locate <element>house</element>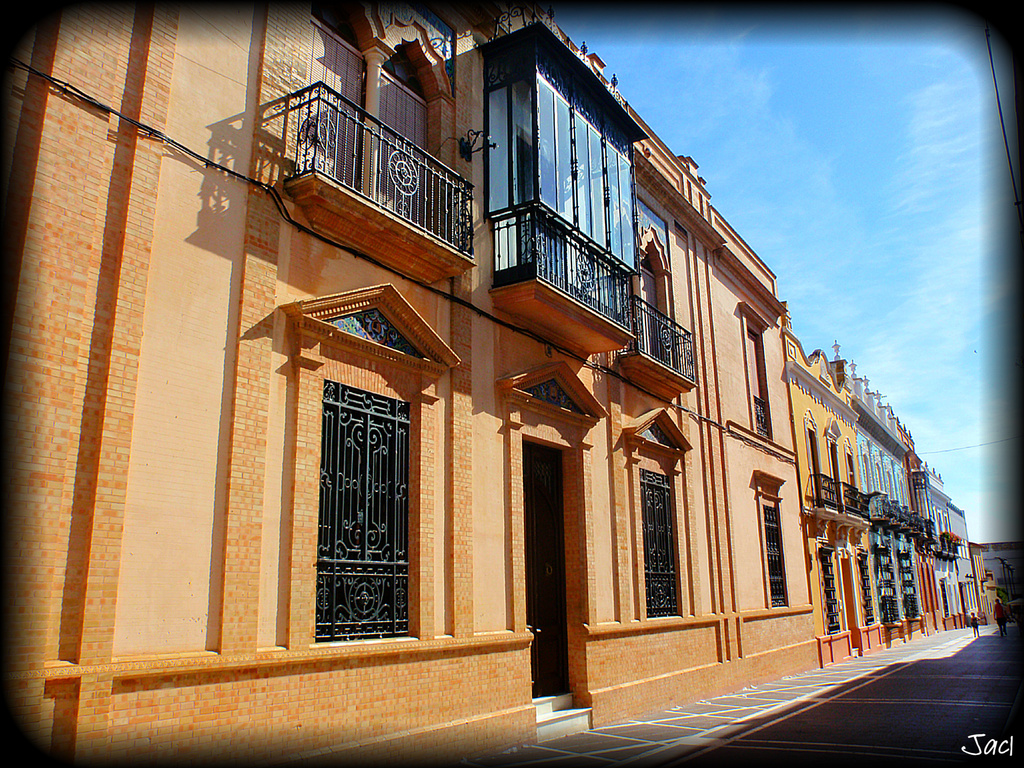
(663,258,828,719)
